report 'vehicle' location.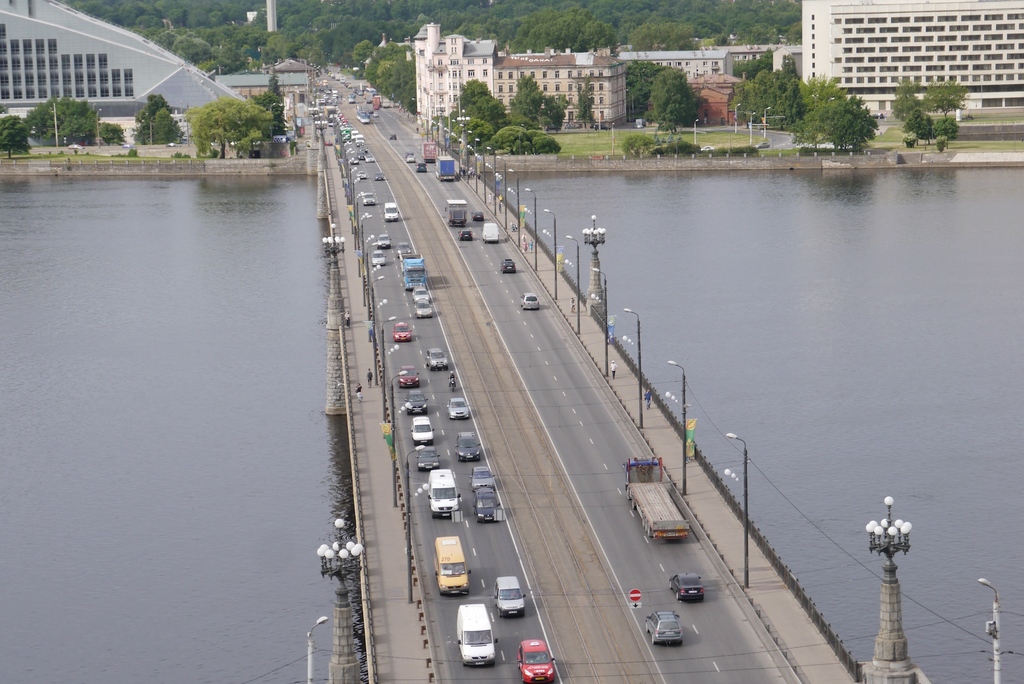
Report: <region>388, 129, 399, 143</region>.
